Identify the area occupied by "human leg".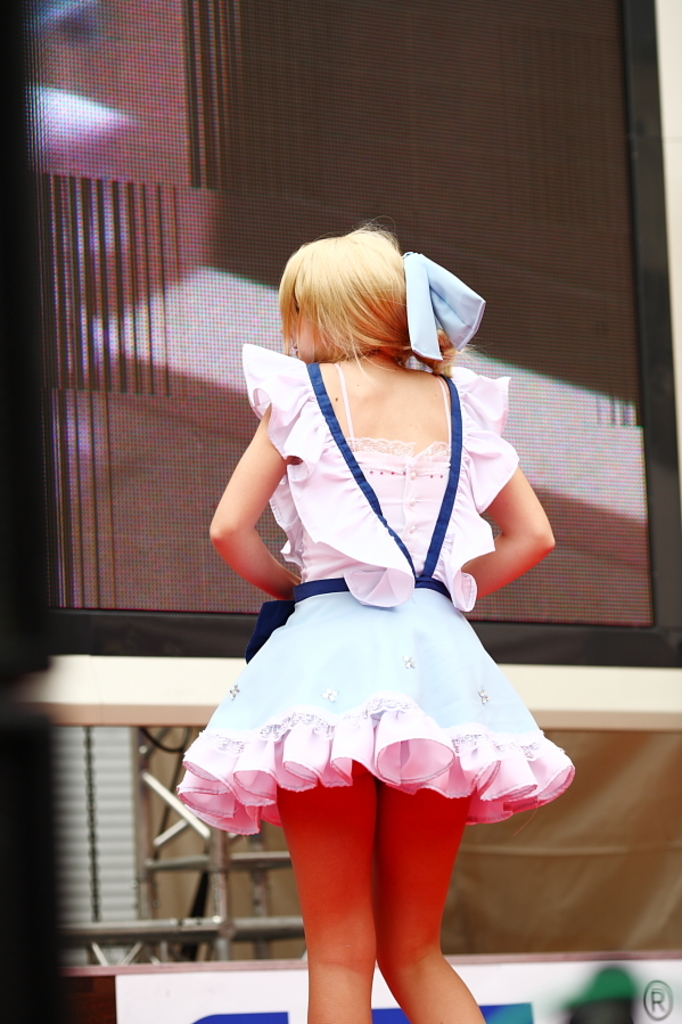
Area: box(276, 769, 373, 1023).
